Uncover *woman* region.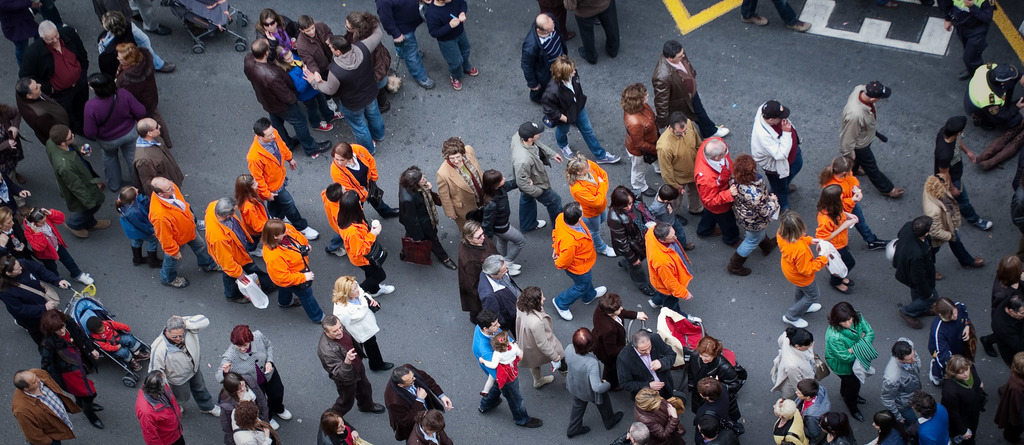
Uncovered: x1=228 y1=167 x2=275 y2=235.
